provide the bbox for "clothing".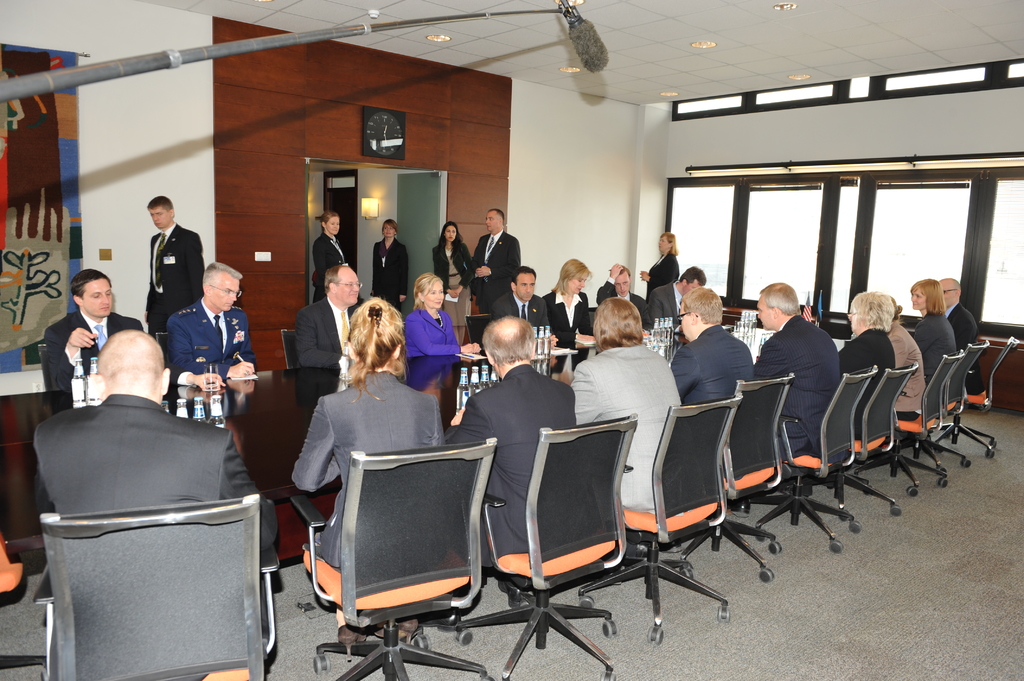
(x1=853, y1=323, x2=900, y2=443).
